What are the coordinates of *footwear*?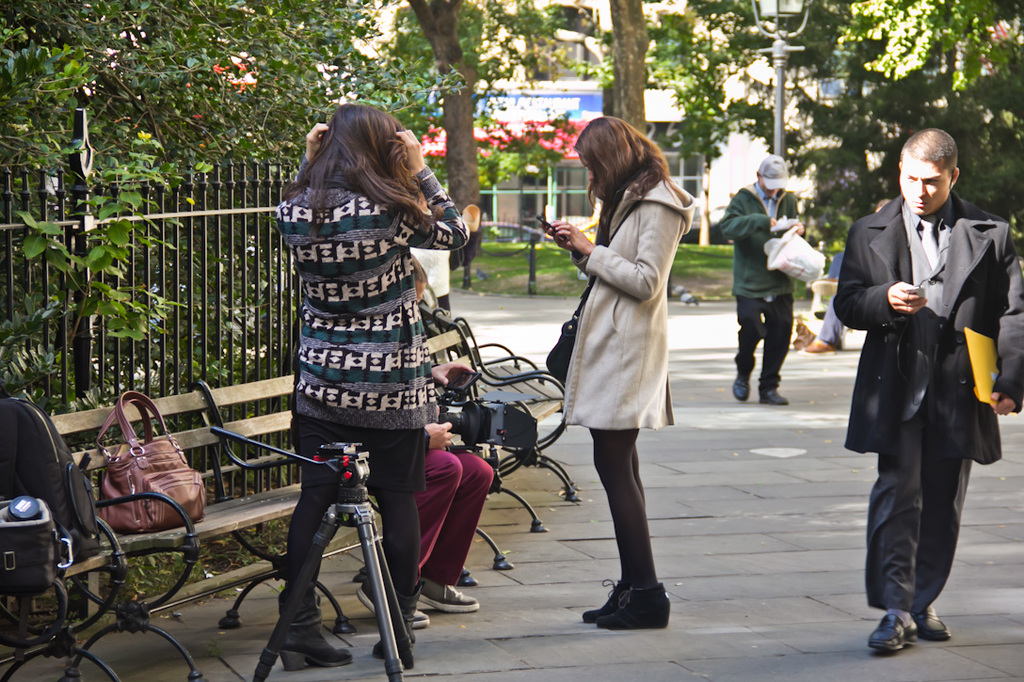
(923,611,950,646).
